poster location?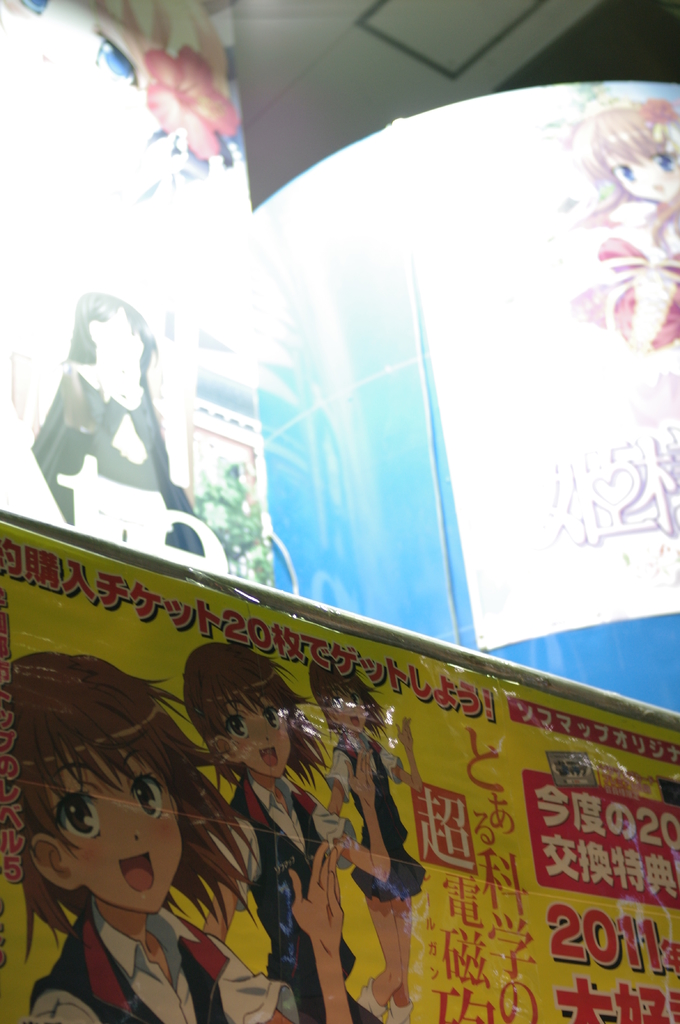
rect(404, 95, 679, 652)
